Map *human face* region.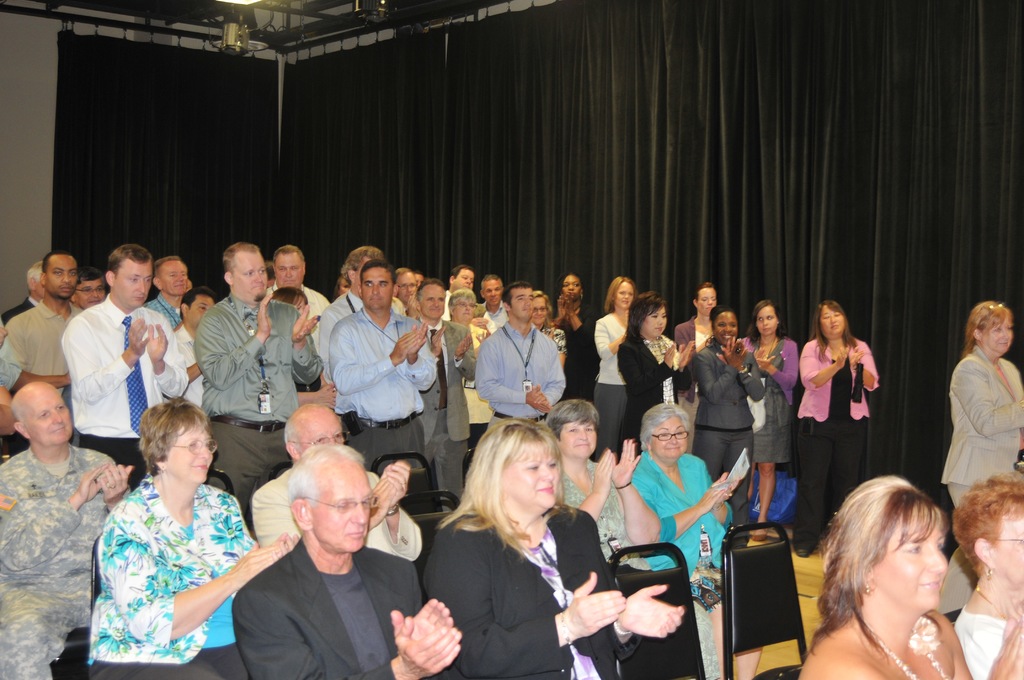
Mapped to crop(17, 245, 1023, 615).
